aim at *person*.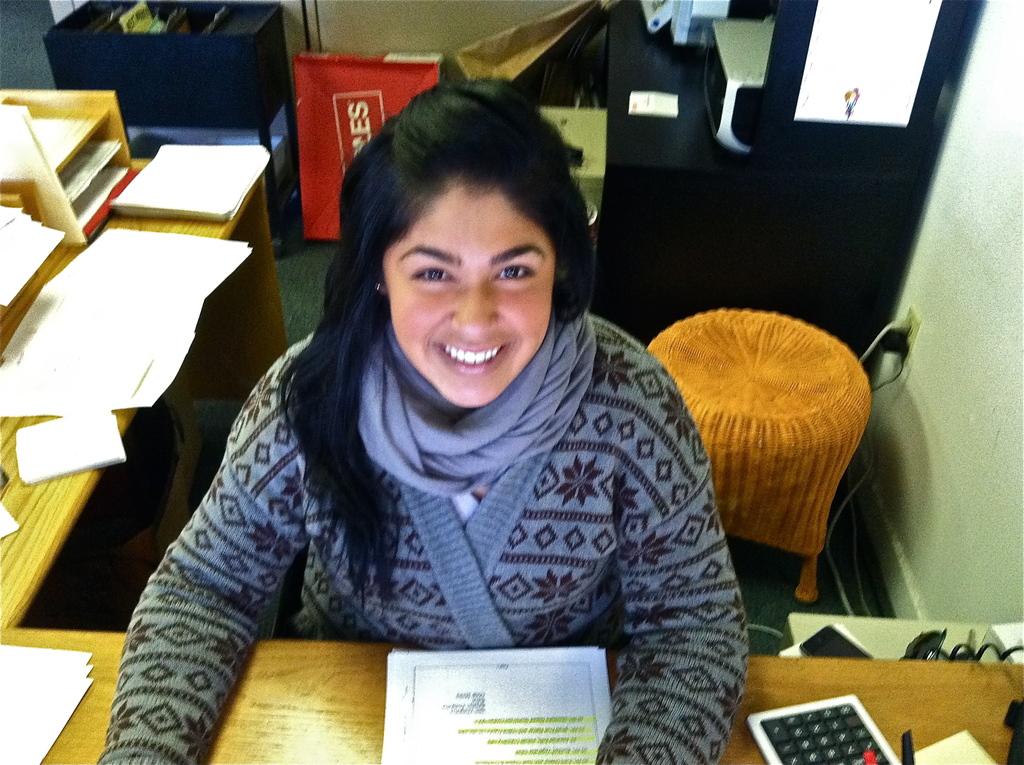
Aimed at detection(170, 58, 771, 728).
